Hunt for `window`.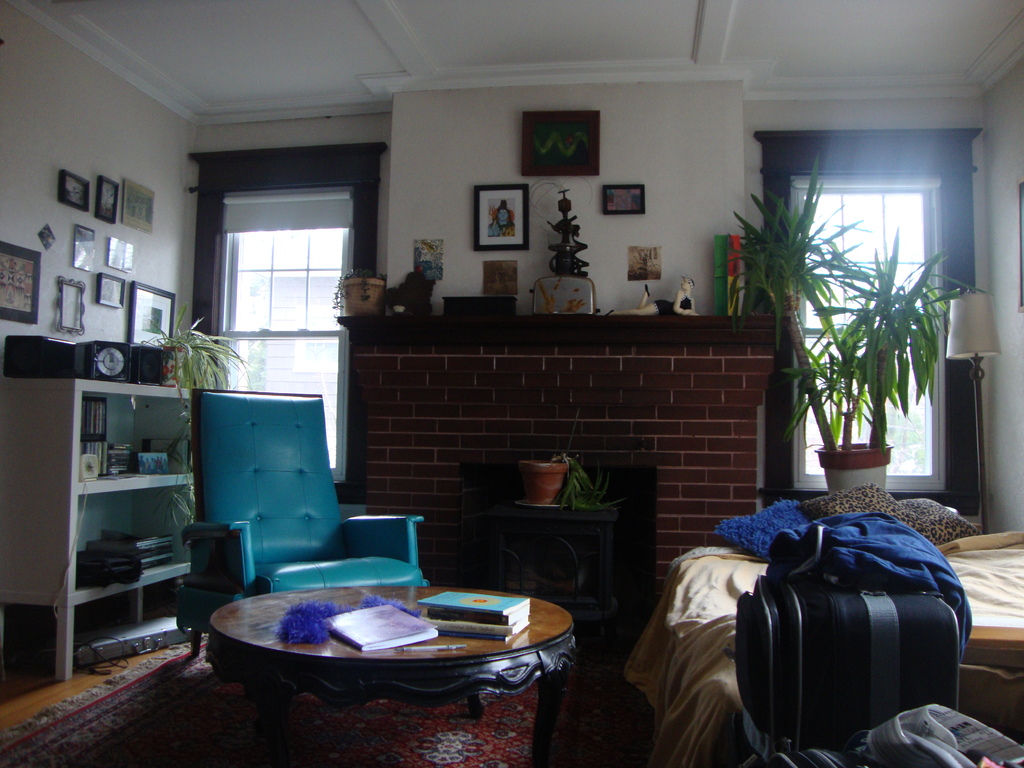
Hunted down at Rect(218, 182, 355, 486).
